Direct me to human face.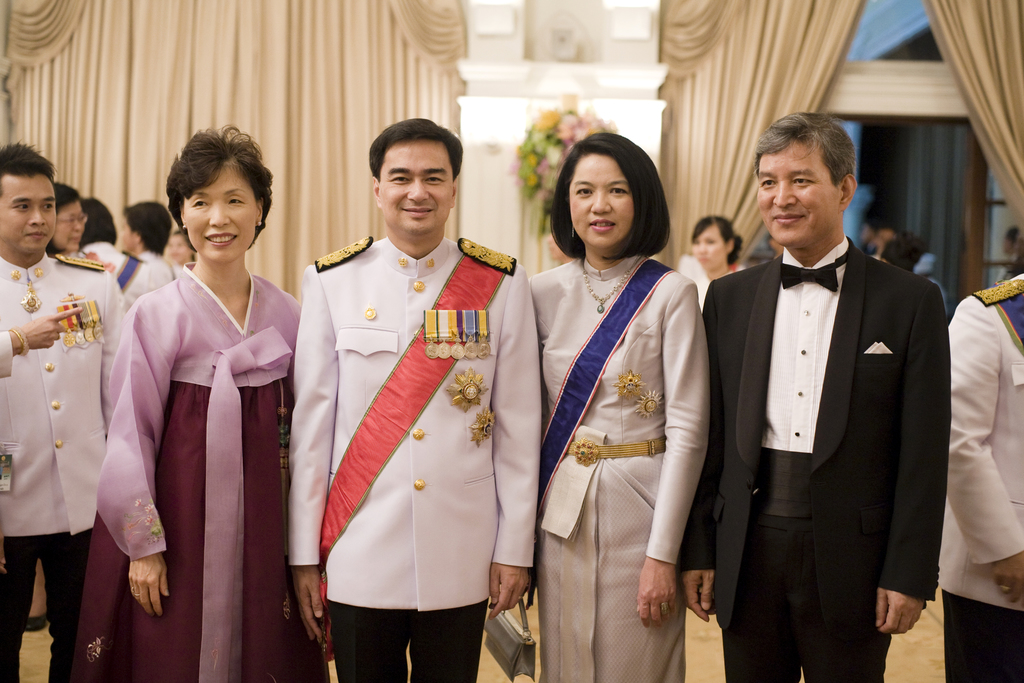
Direction: [x1=0, y1=173, x2=59, y2=252].
